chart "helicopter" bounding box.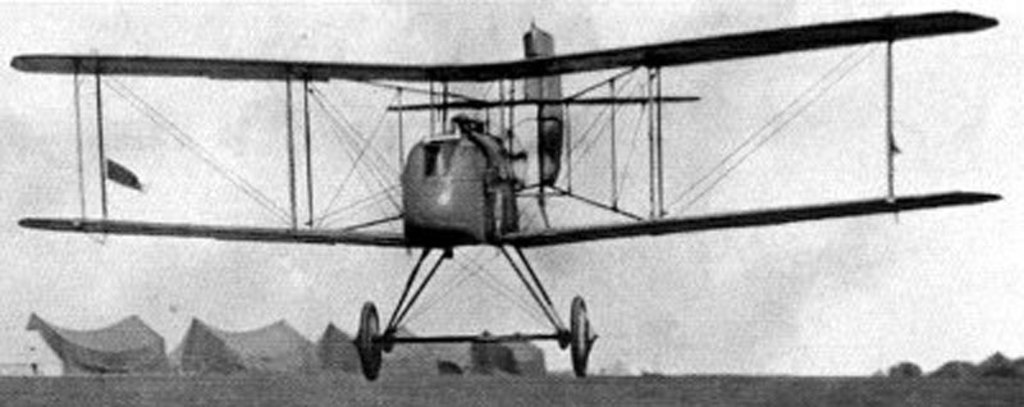
Charted: Rect(0, 18, 1016, 363).
